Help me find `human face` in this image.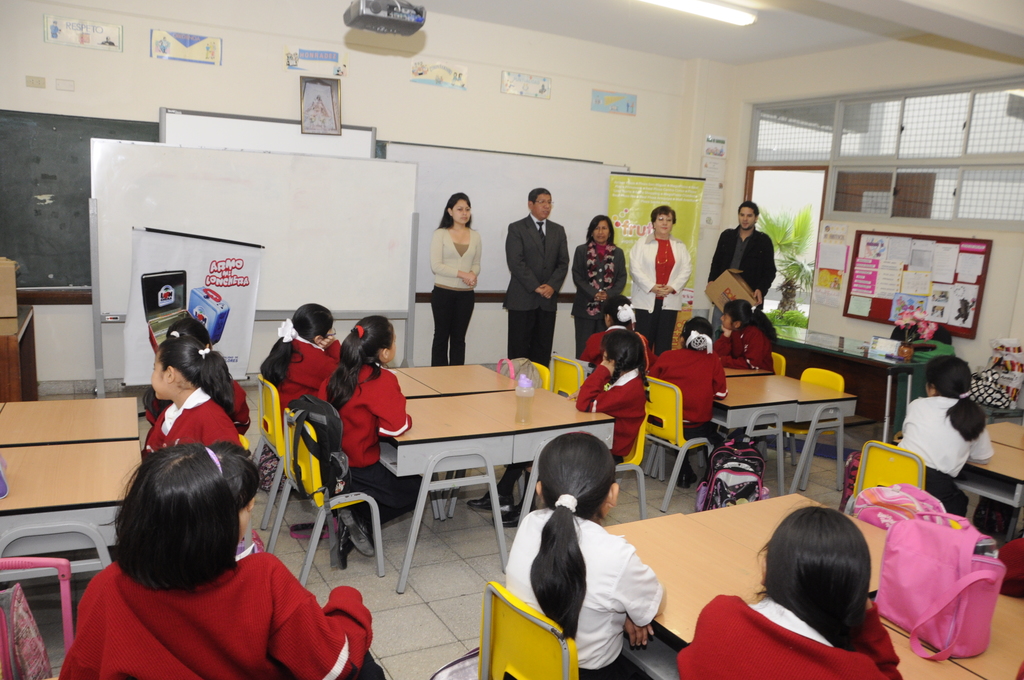
Found it: [x1=152, y1=346, x2=170, y2=400].
